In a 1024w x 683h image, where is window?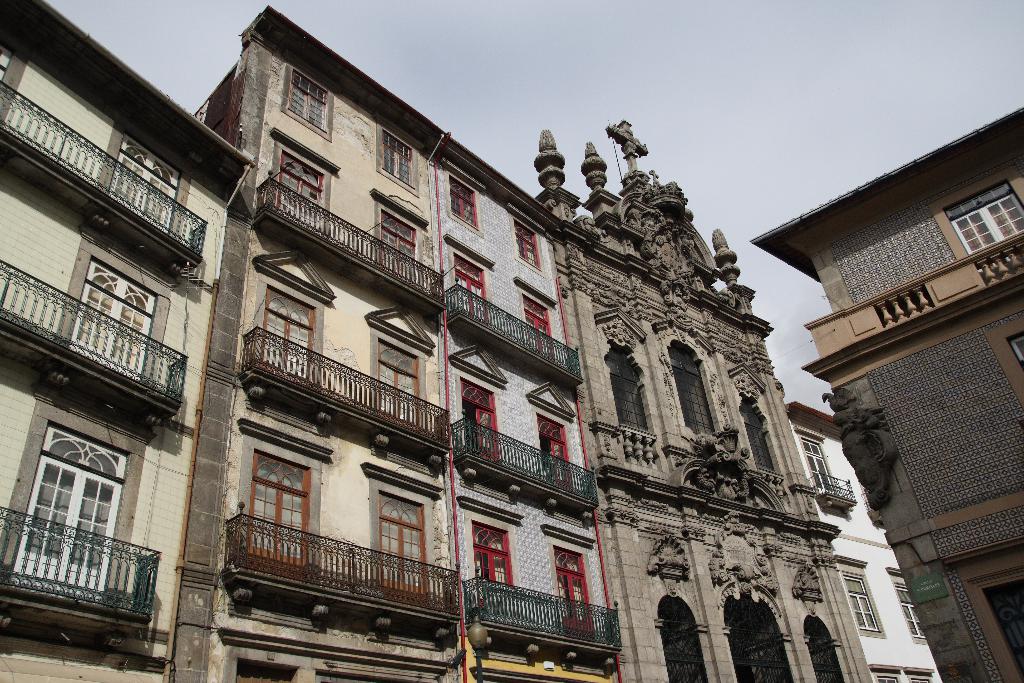
[left=378, top=493, right=433, bottom=591].
